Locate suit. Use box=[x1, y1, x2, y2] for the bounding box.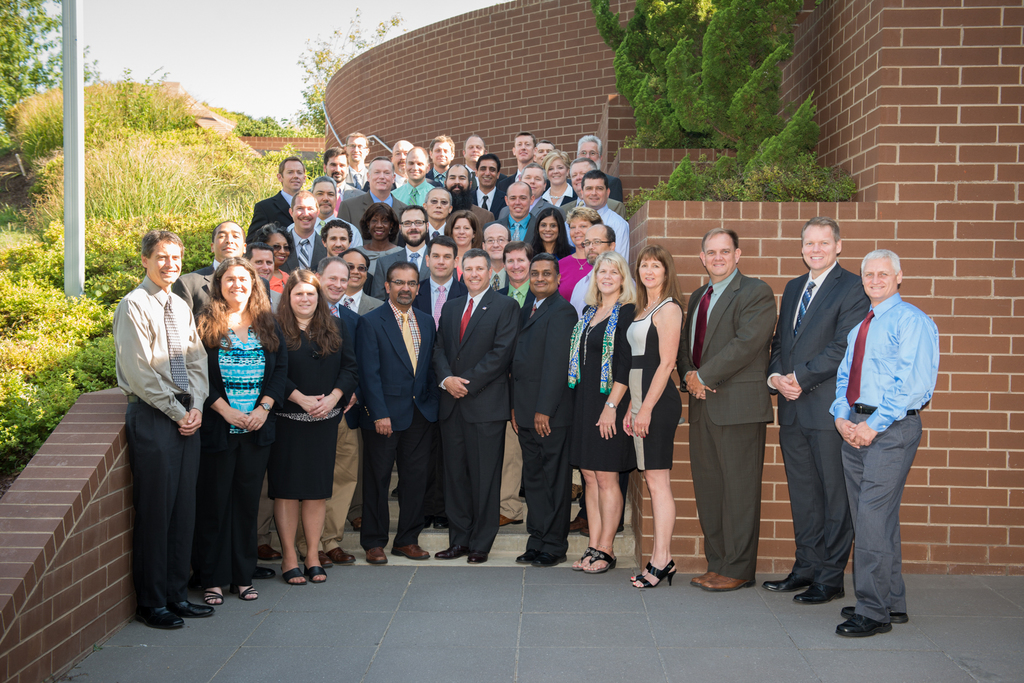
box=[465, 184, 508, 216].
